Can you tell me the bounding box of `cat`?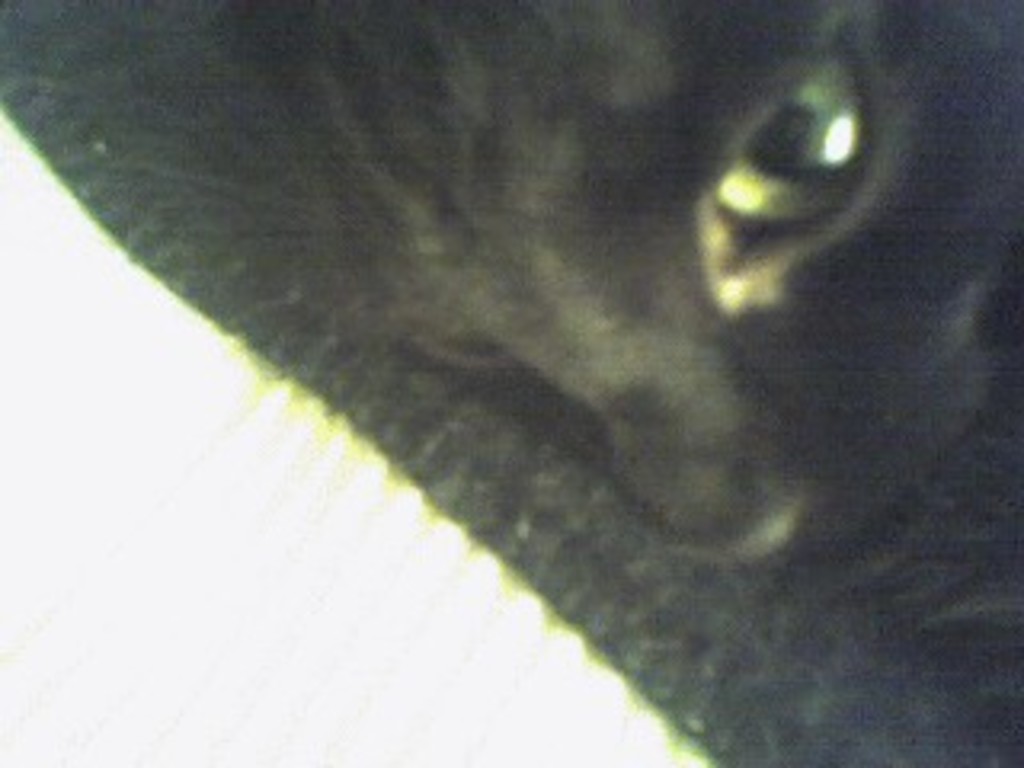
134,0,1021,762.
